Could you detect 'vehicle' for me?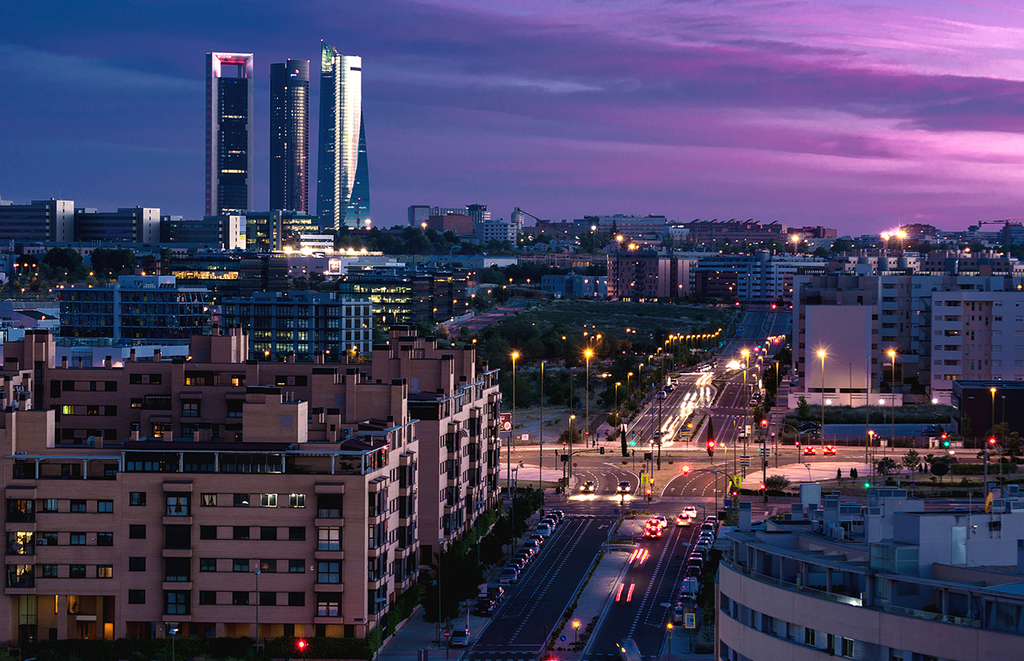
Detection result: crop(641, 525, 664, 543).
